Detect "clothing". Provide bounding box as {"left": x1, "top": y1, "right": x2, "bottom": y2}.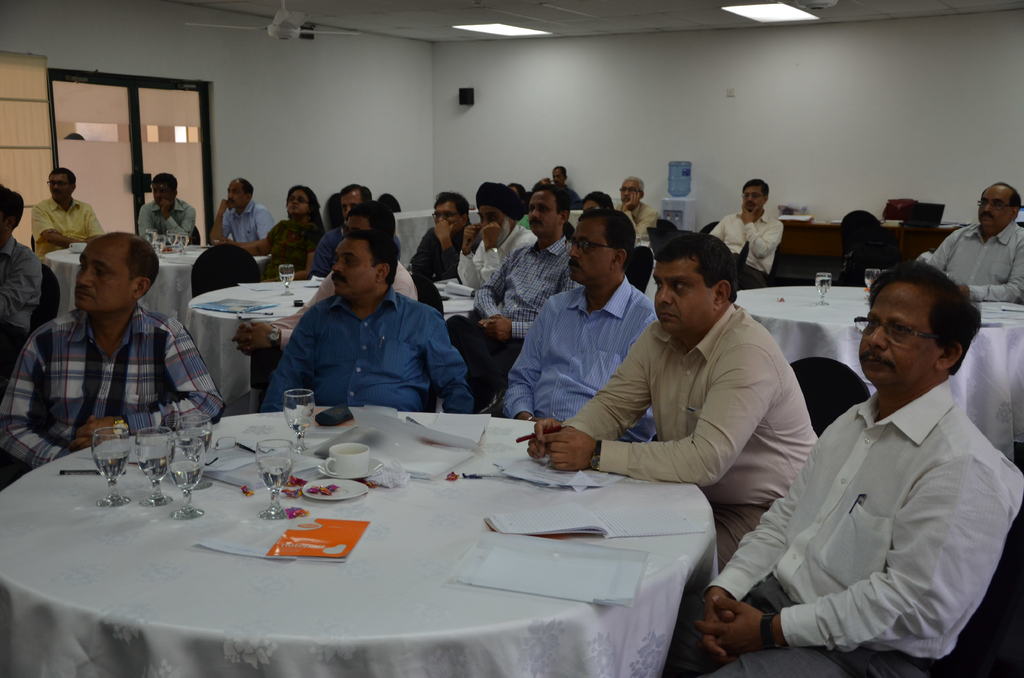
{"left": 925, "top": 222, "right": 1023, "bottom": 306}.
